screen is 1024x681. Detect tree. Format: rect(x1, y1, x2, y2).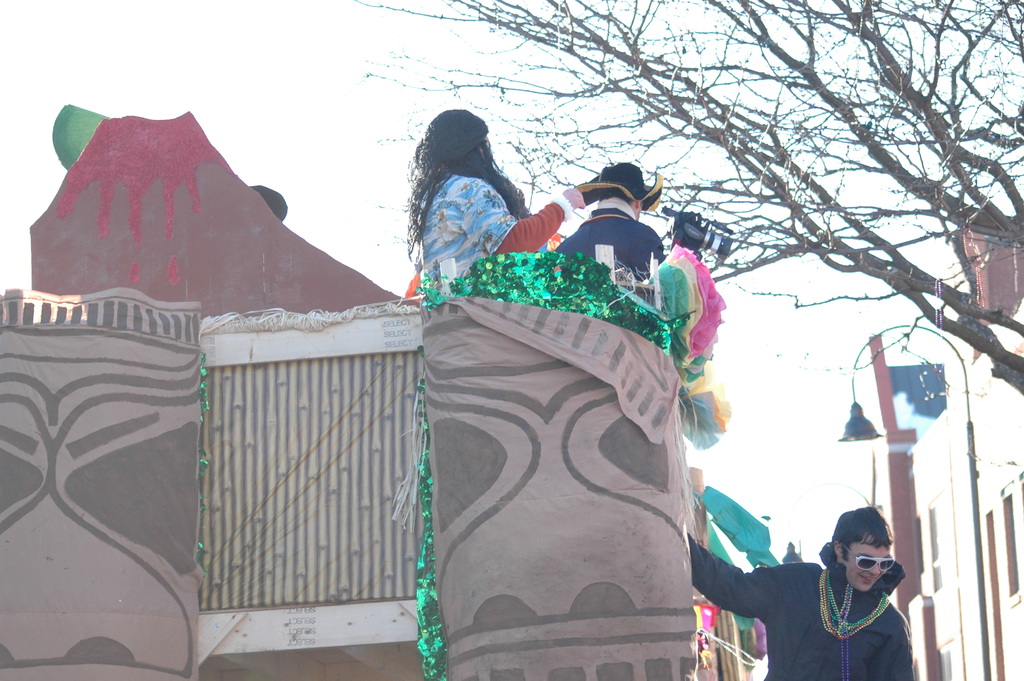
rect(324, 0, 1023, 580).
